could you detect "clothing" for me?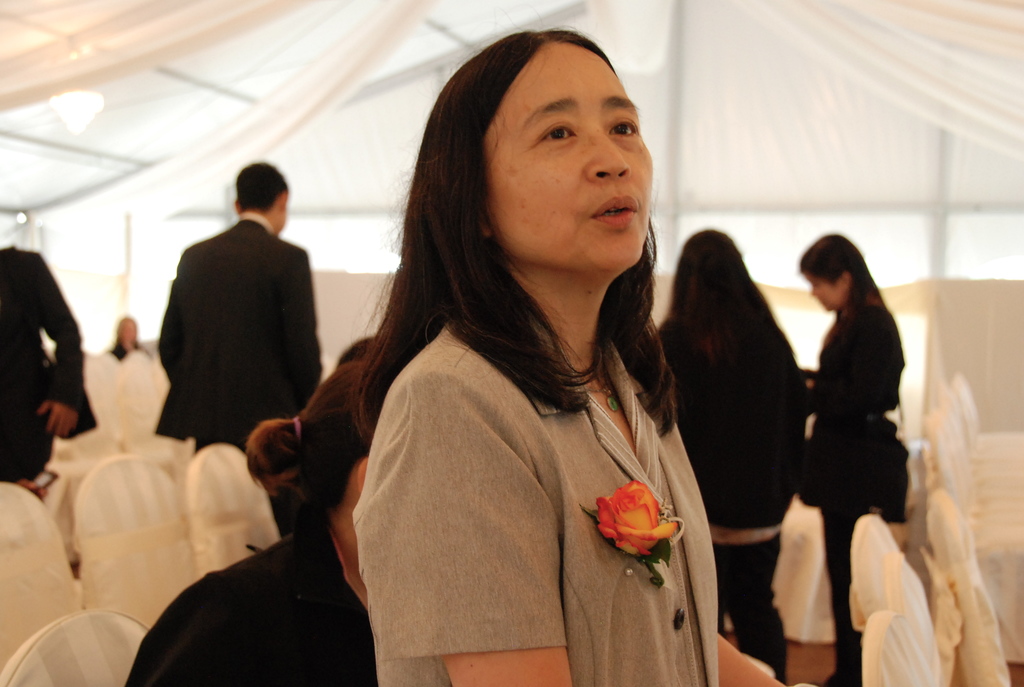
Detection result: box=[124, 525, 378, 686].
